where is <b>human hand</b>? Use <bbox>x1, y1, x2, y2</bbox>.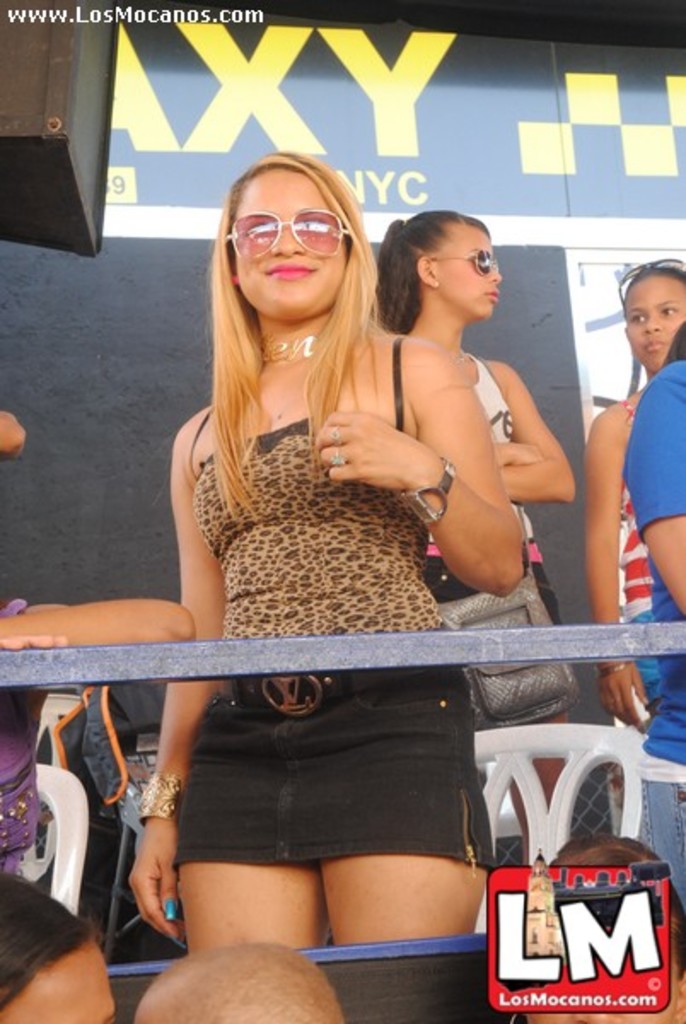
<bbox>505, 432, 549, 464</bbox>.
